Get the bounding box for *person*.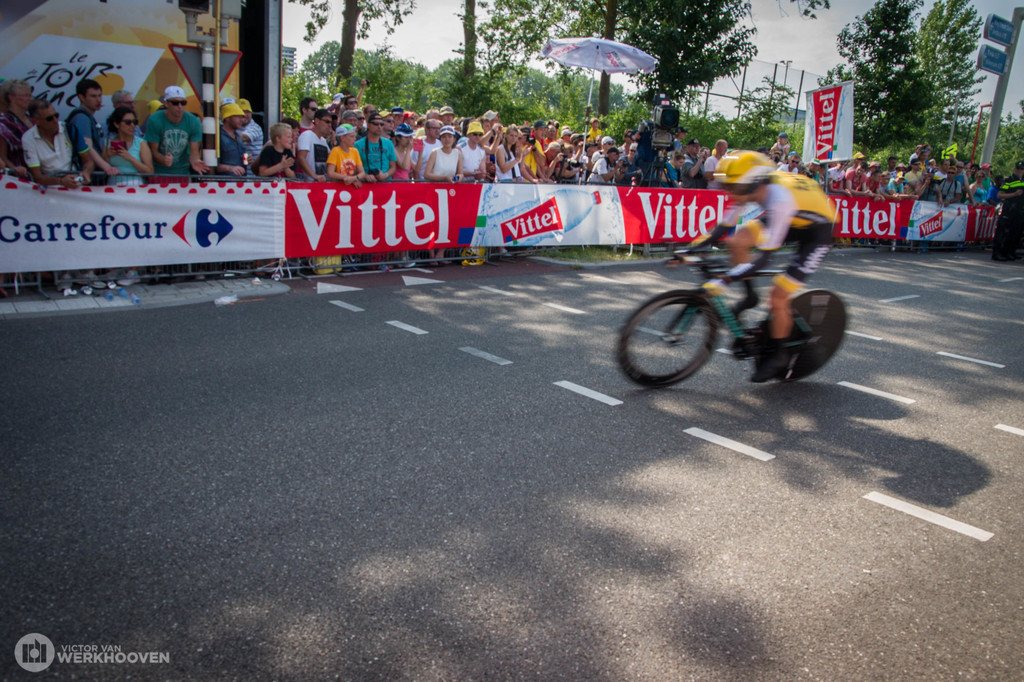
[481, 111, 502, 168].
